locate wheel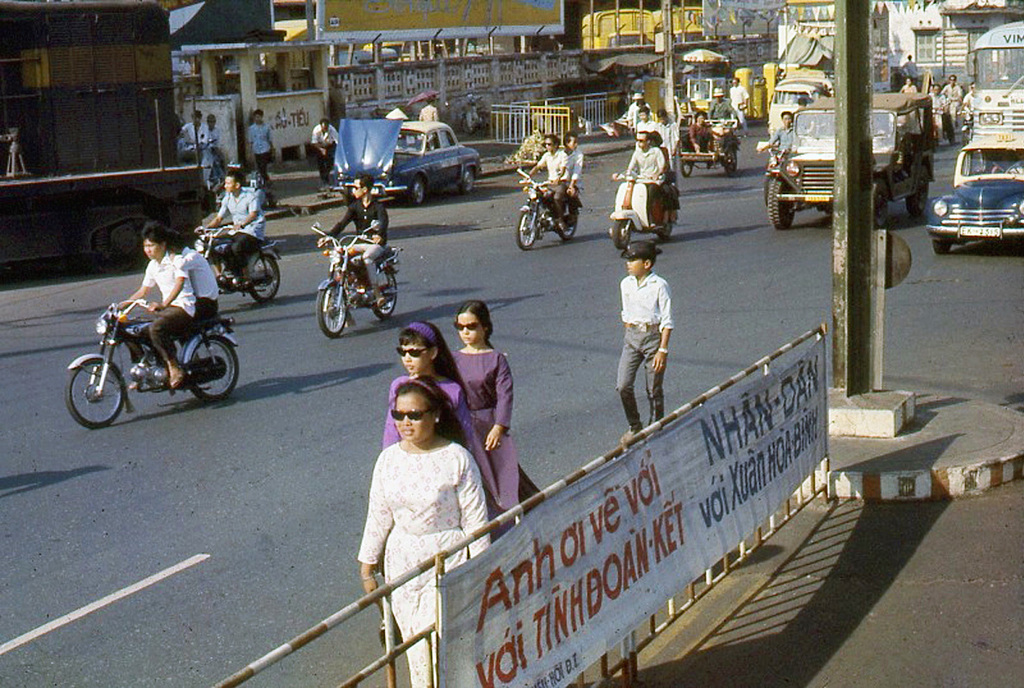
select_region(769, 172, 796, 233)
